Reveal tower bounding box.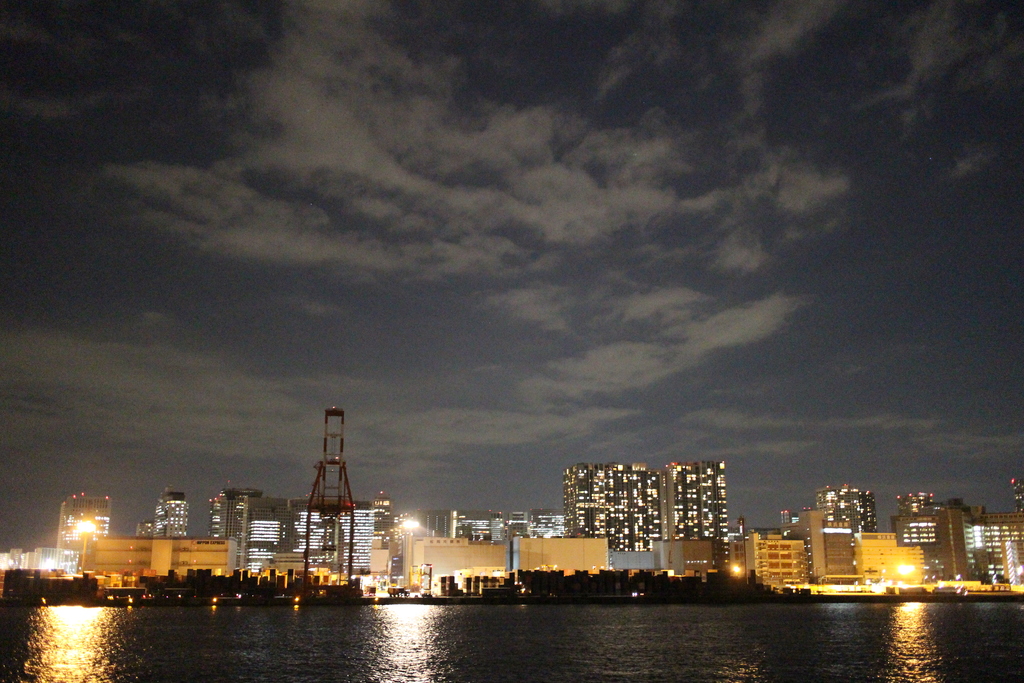
Revealed: Rect(154, 488, 188, 538).
